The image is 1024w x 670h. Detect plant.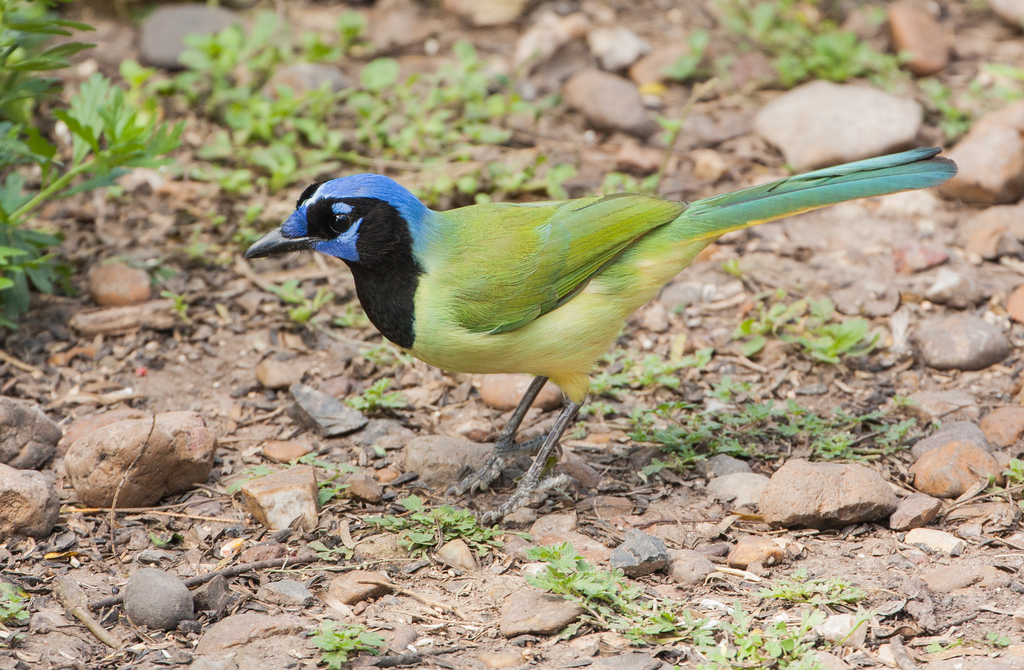
Detection: region(0, 577, 40, 633).
